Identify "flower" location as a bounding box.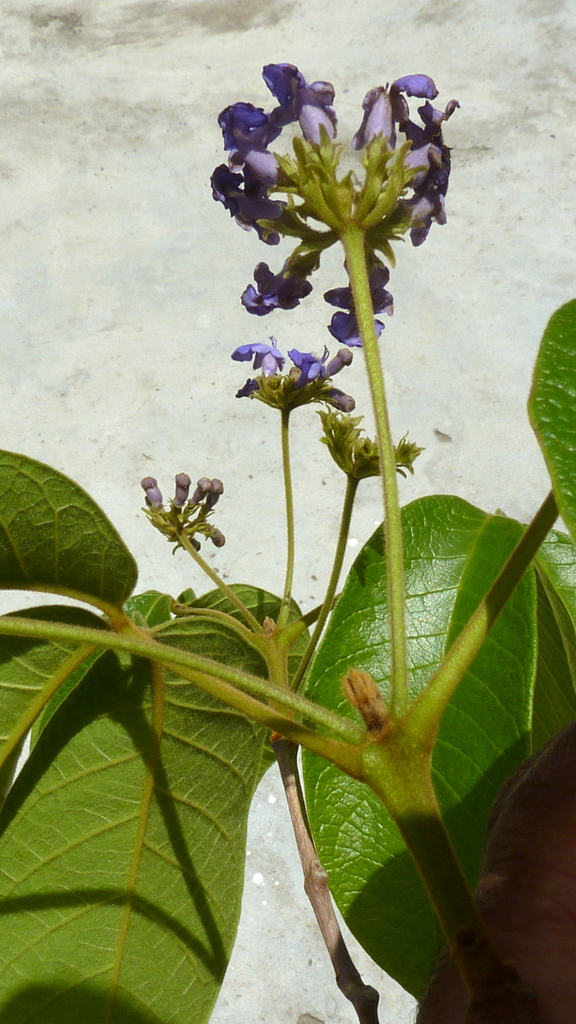
<region>380, 186, 447, 245</region>.
